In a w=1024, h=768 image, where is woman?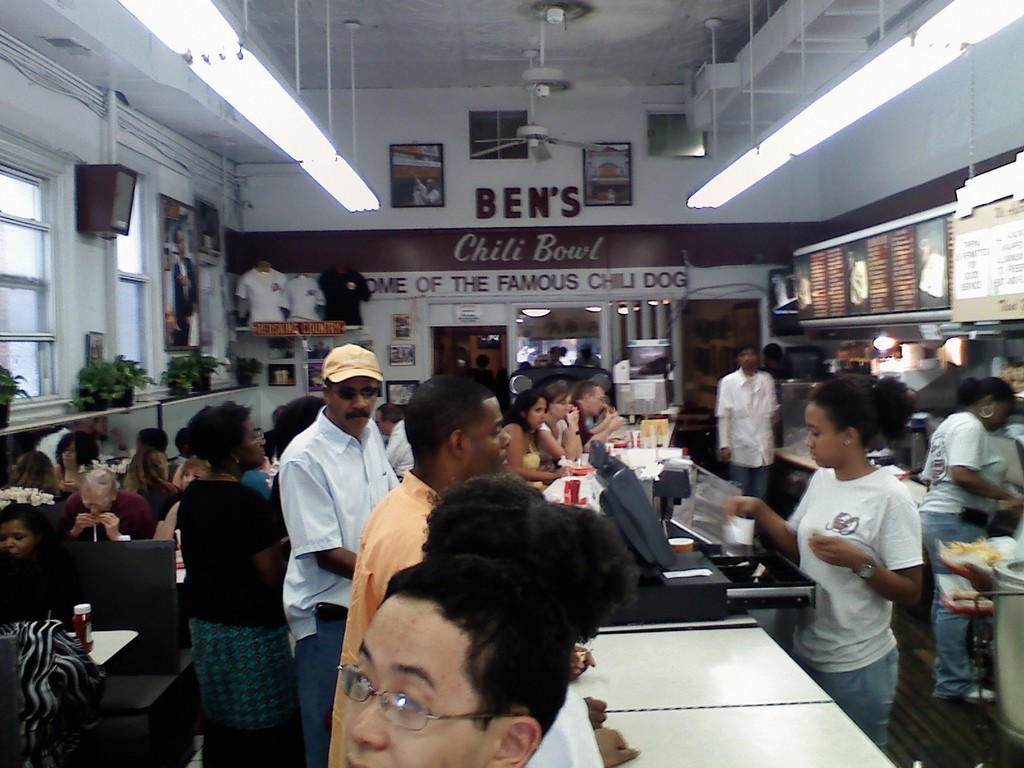
(0,497,56,616).
